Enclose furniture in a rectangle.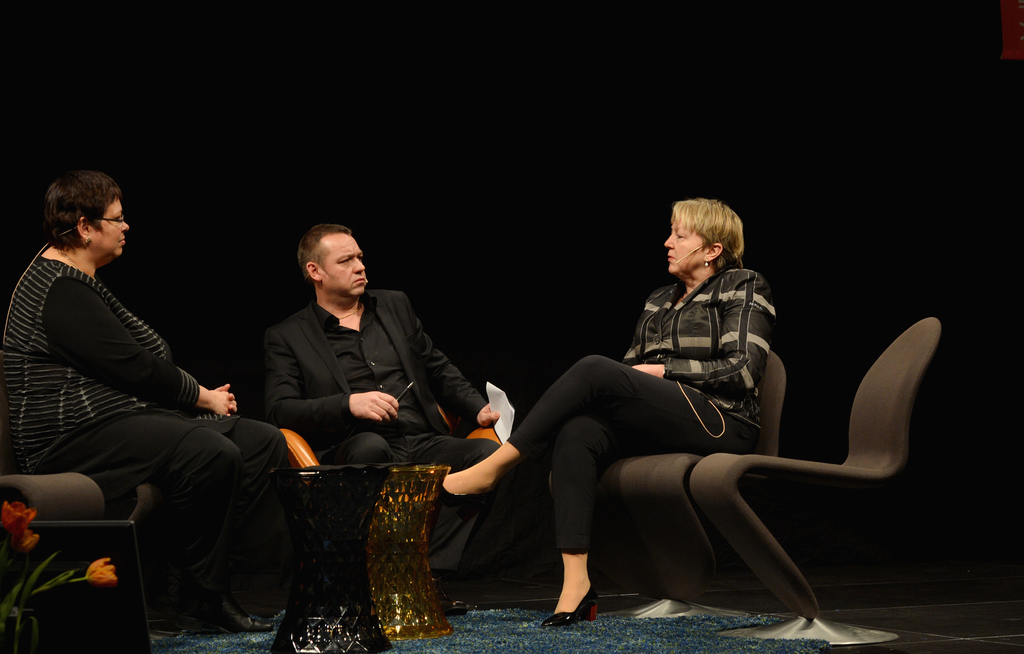
0:473:152:653.
